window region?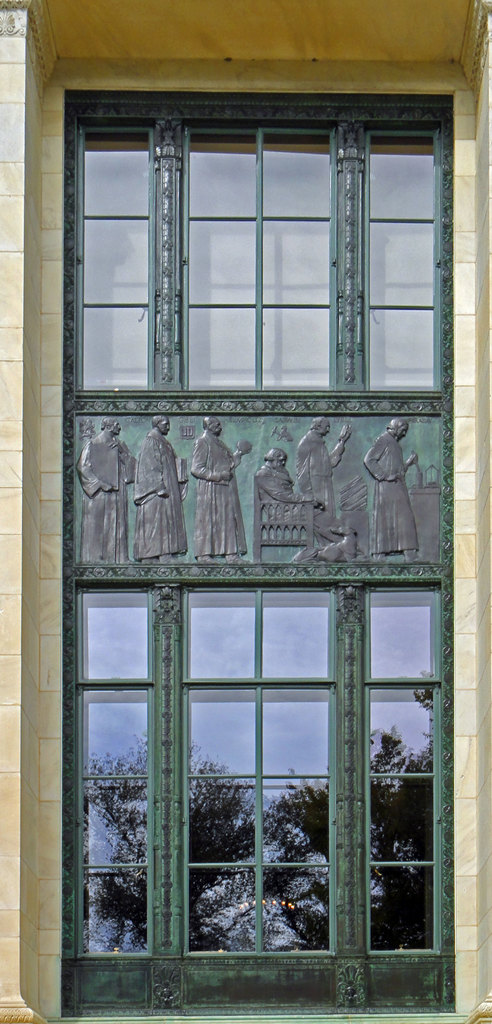
{"x1": 41, "y1": 66, "x2": 467, "y2": 480}
